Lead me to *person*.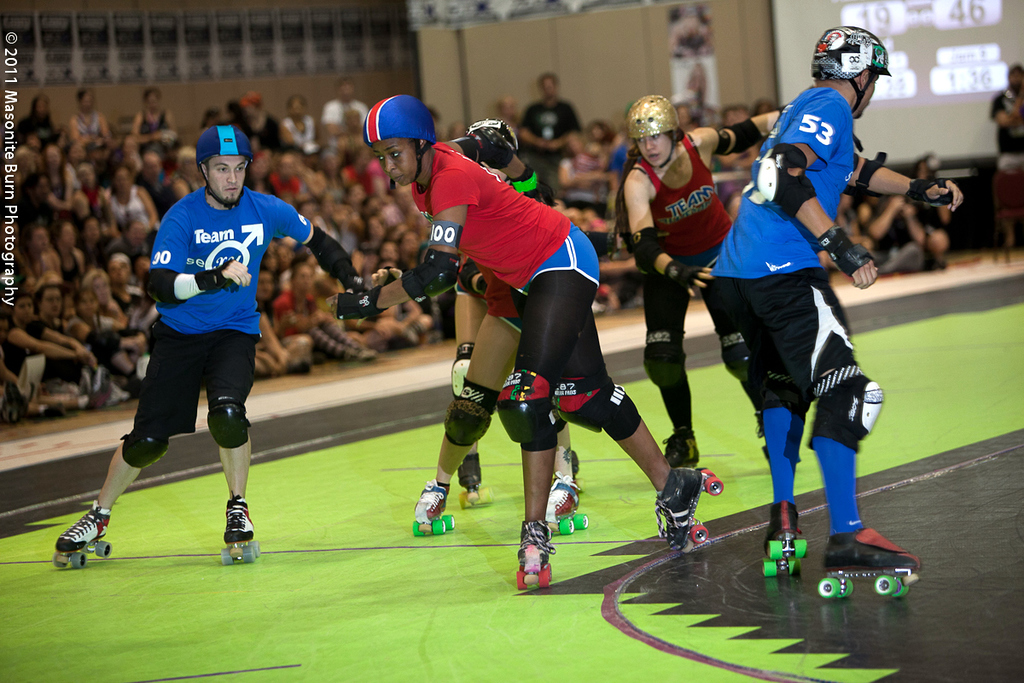
Lead to select_region(109, 108, 296, 604).
